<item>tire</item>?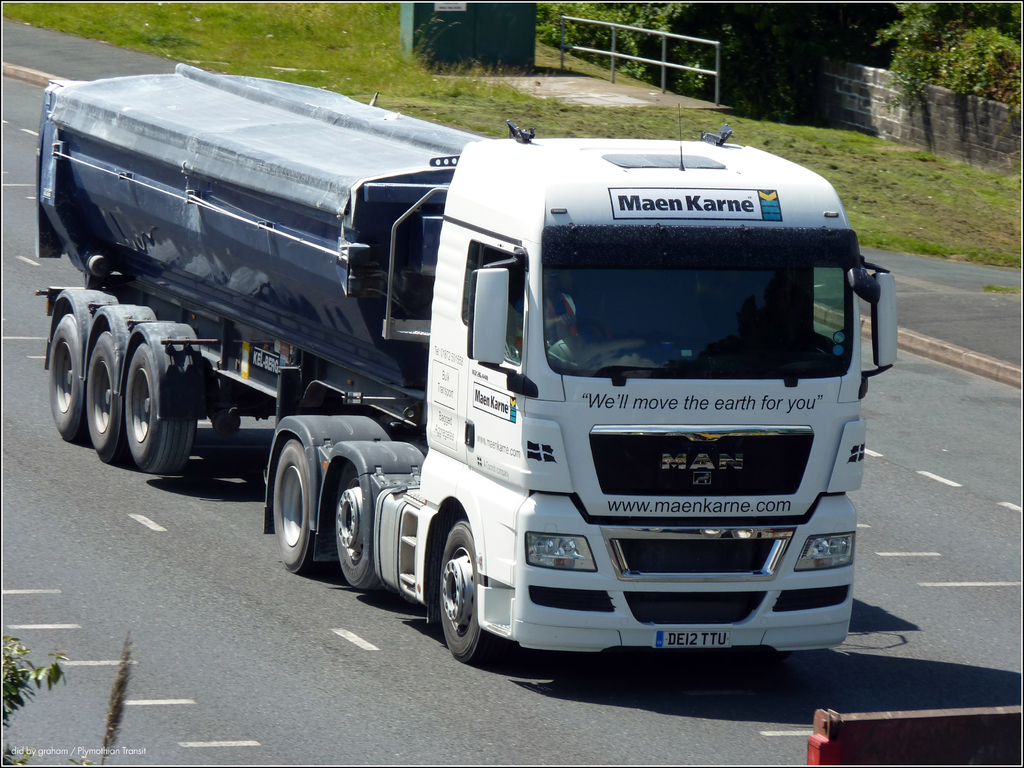
BBox(81, 324, 123, 468)
